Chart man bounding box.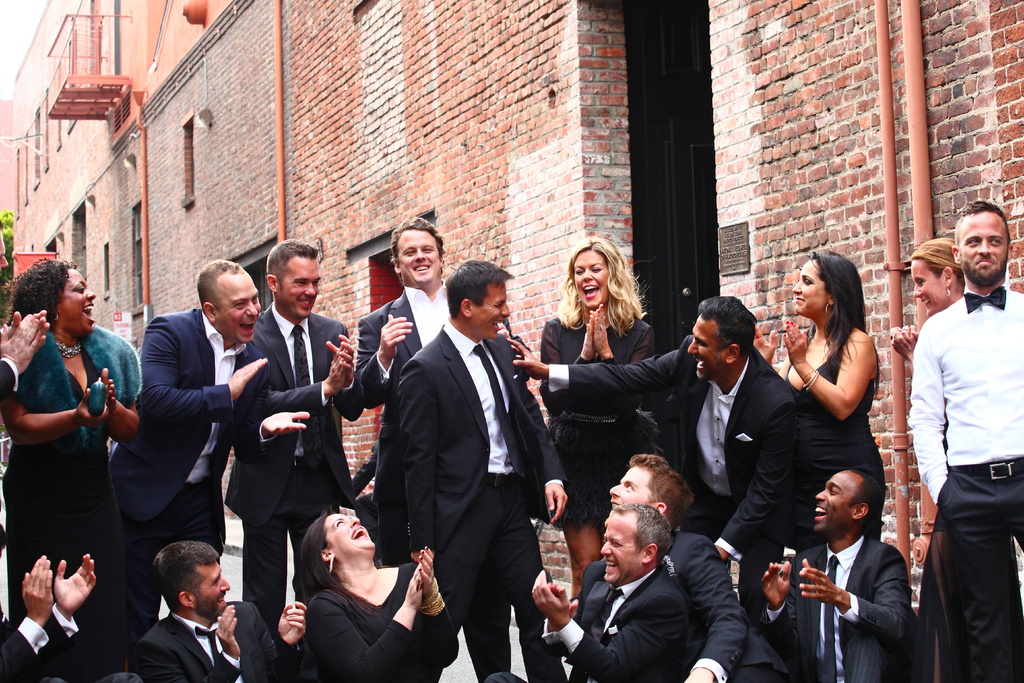
Charted: [left=351, top=210, right=453, bottom=568].
